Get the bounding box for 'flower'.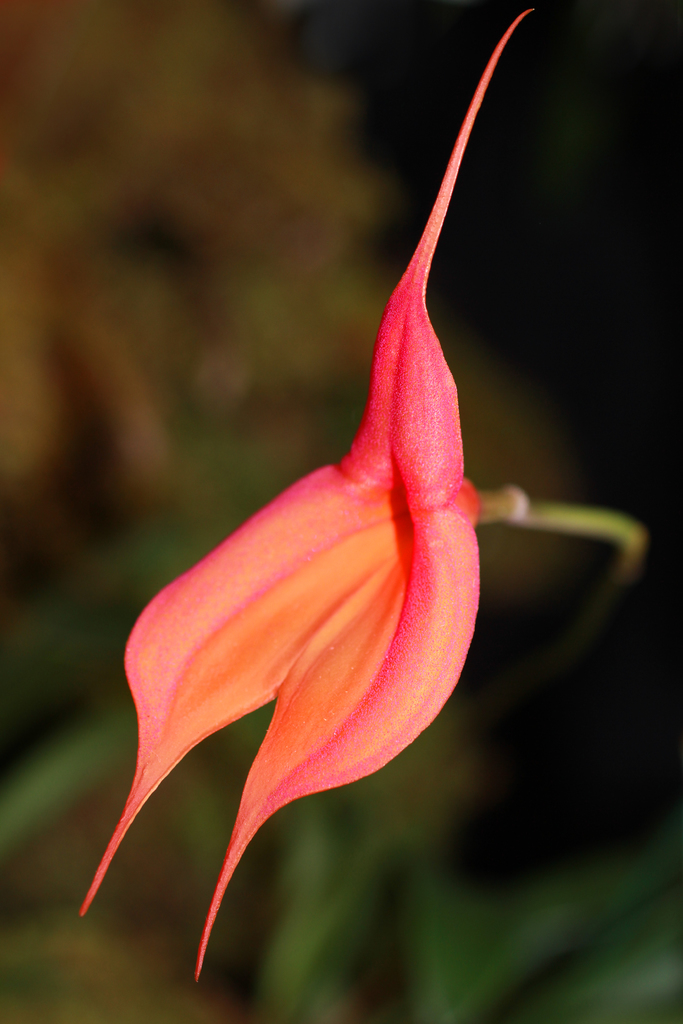
<region>78, 9, 528, 982</region>.
